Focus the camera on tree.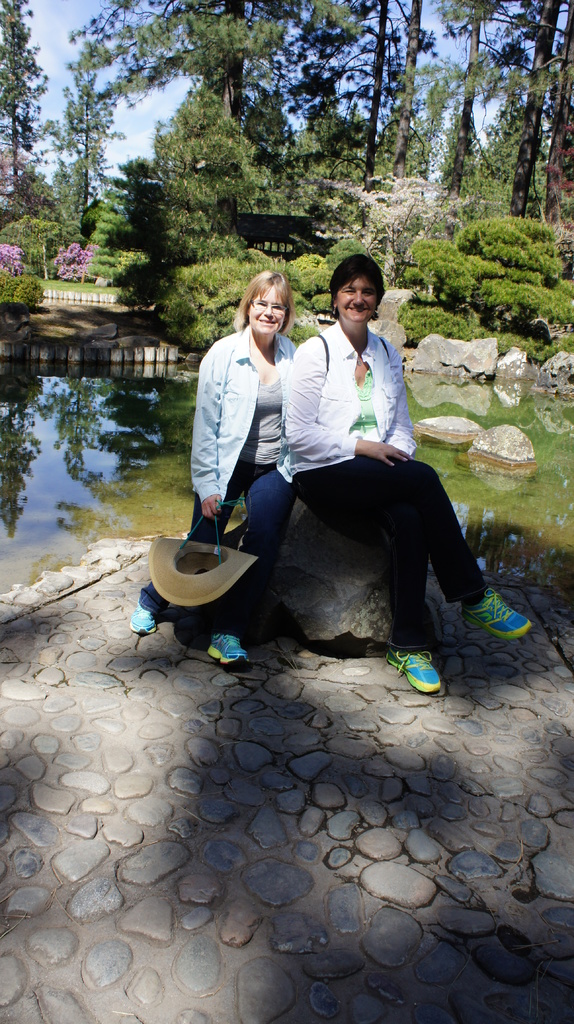
Focus region: region(0, 0, 57, 287).
